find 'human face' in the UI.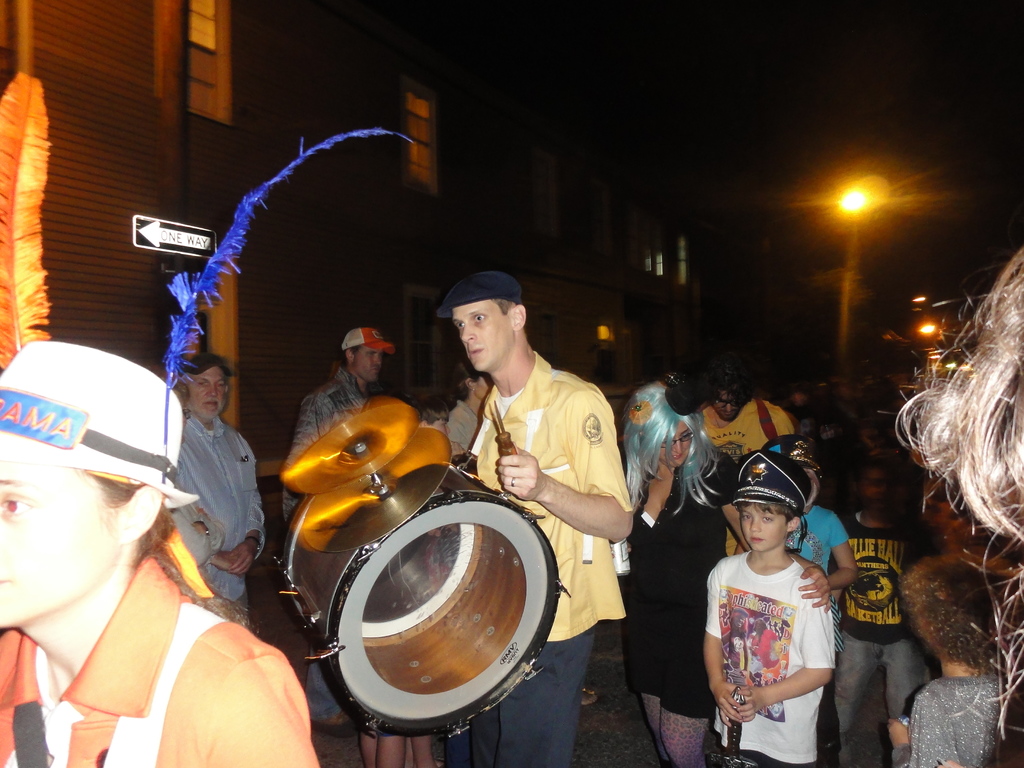
UI element at l=851, t=458, r=899, b=508.
